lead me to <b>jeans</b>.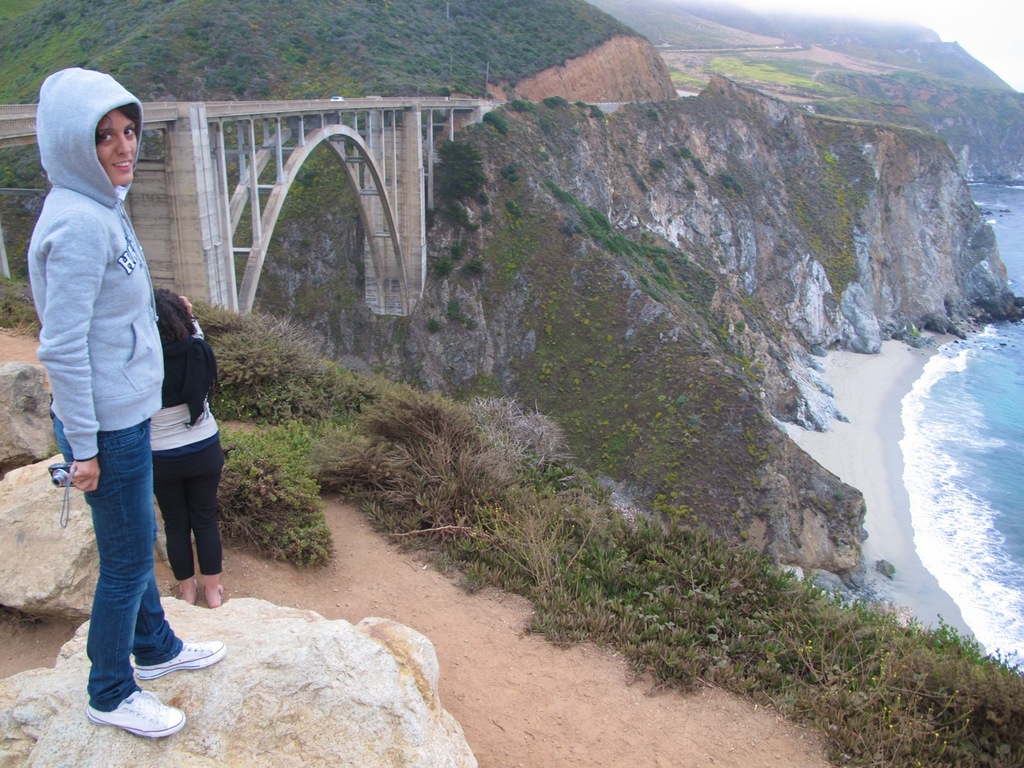
Lead to (50, 415, 190, 719).
